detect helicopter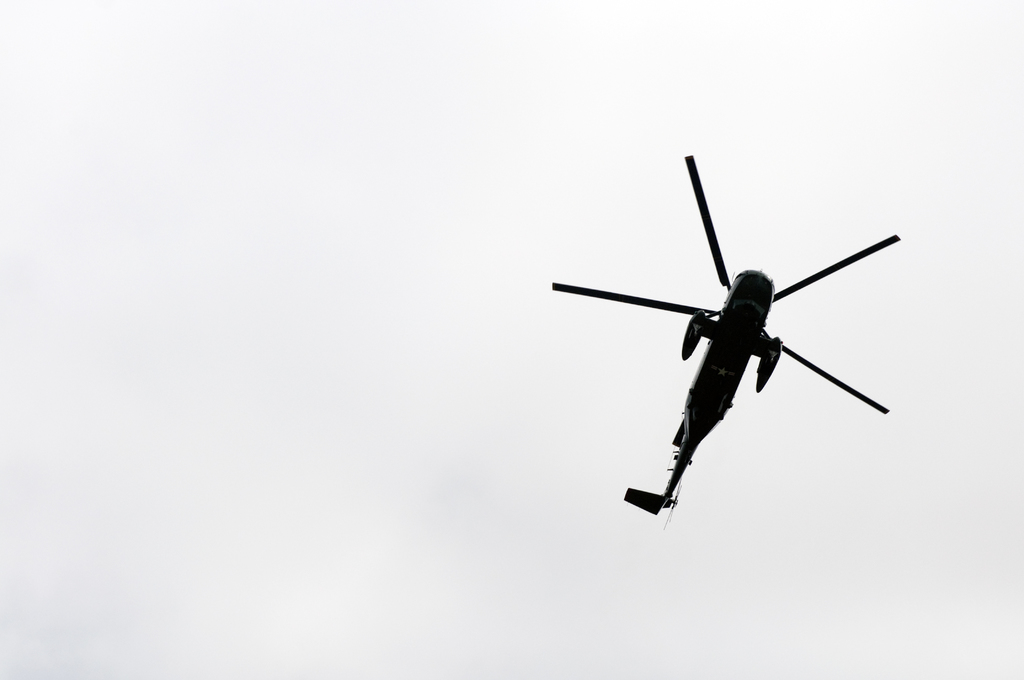
select_region(561, 181, 920, 503)
